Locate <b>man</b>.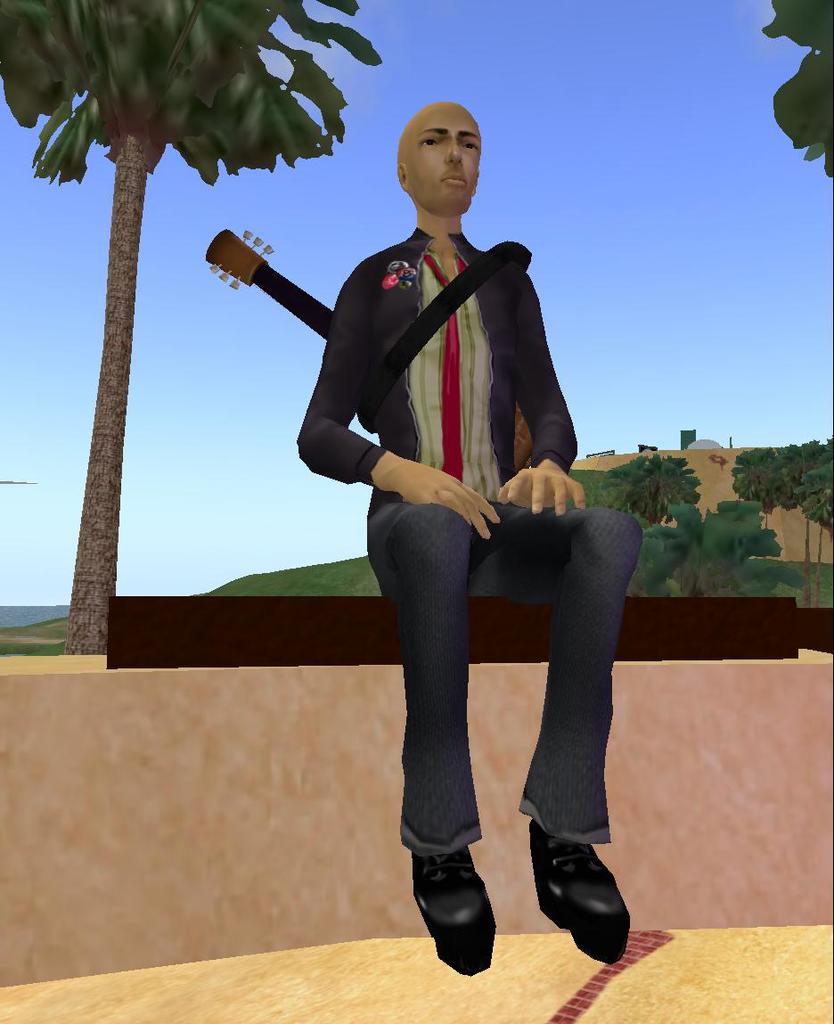
Bounding box: BBox(293, 103, 640, 937).
